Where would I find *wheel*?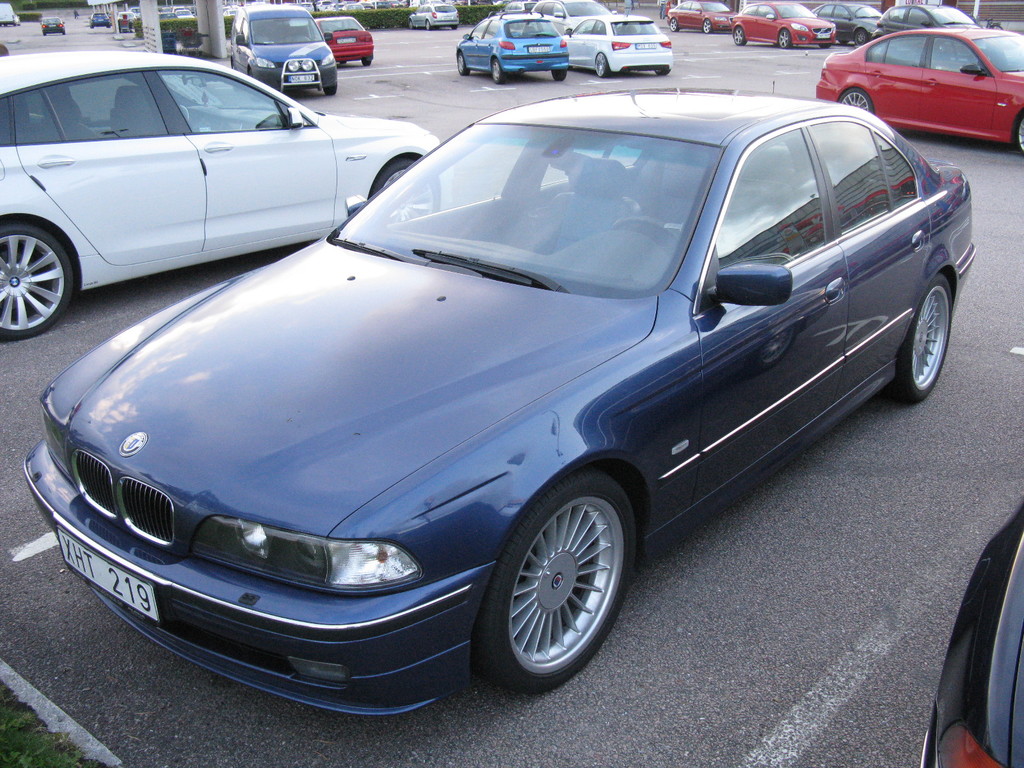
At <bbox>656, 61, 666, 76</bbox>.
